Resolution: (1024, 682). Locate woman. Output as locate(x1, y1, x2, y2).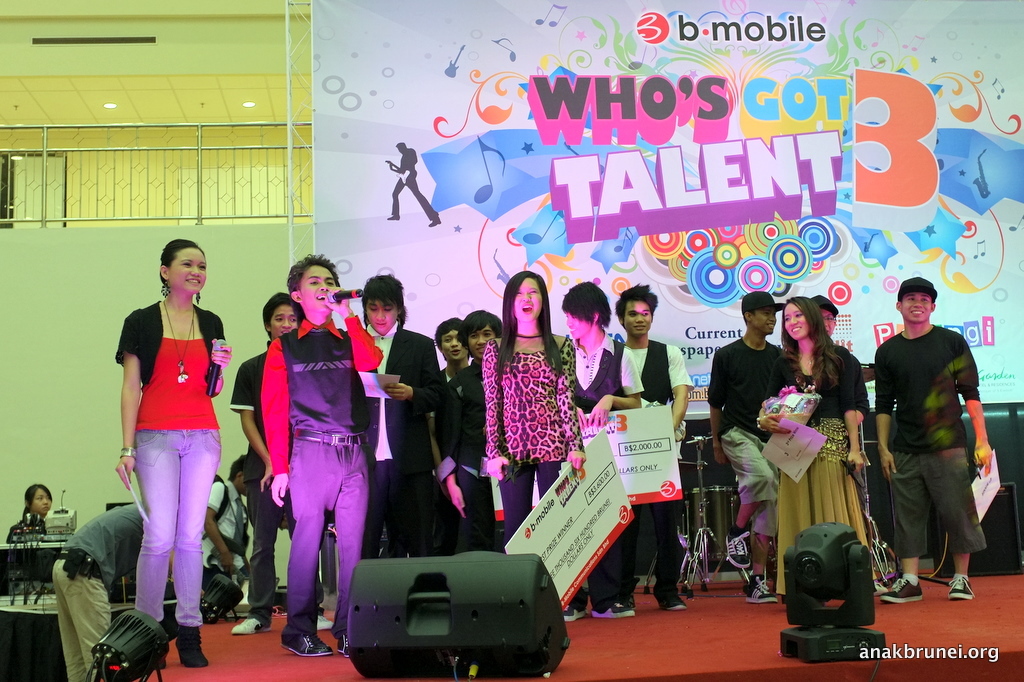
locate(4, 482, 62, 551).
